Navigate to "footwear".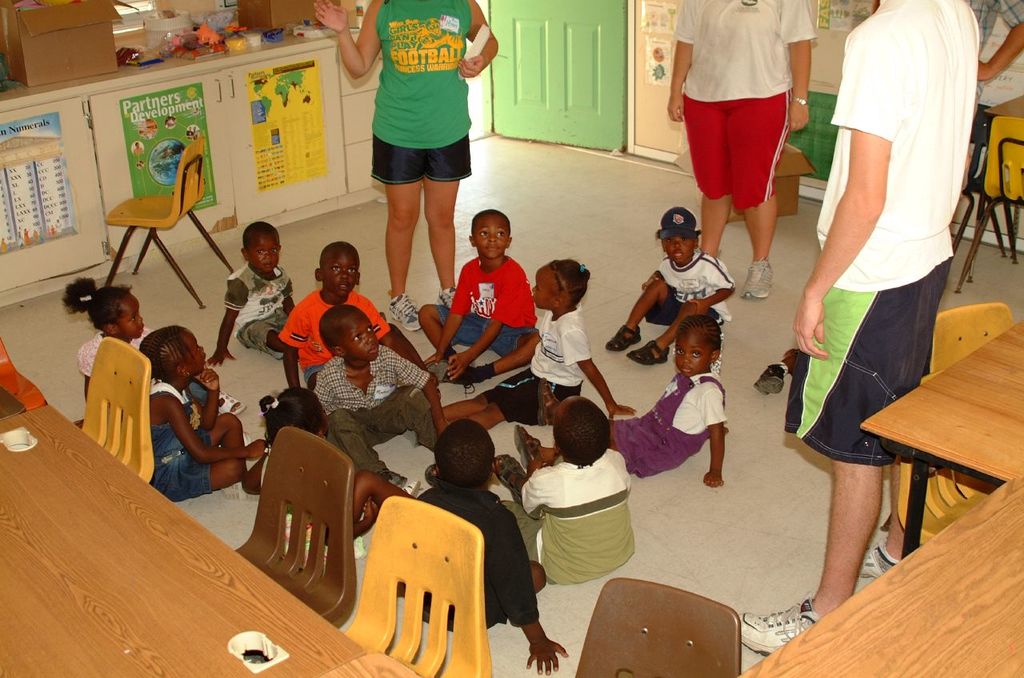
Navigation target: rect(858, 536, 902, 578).
